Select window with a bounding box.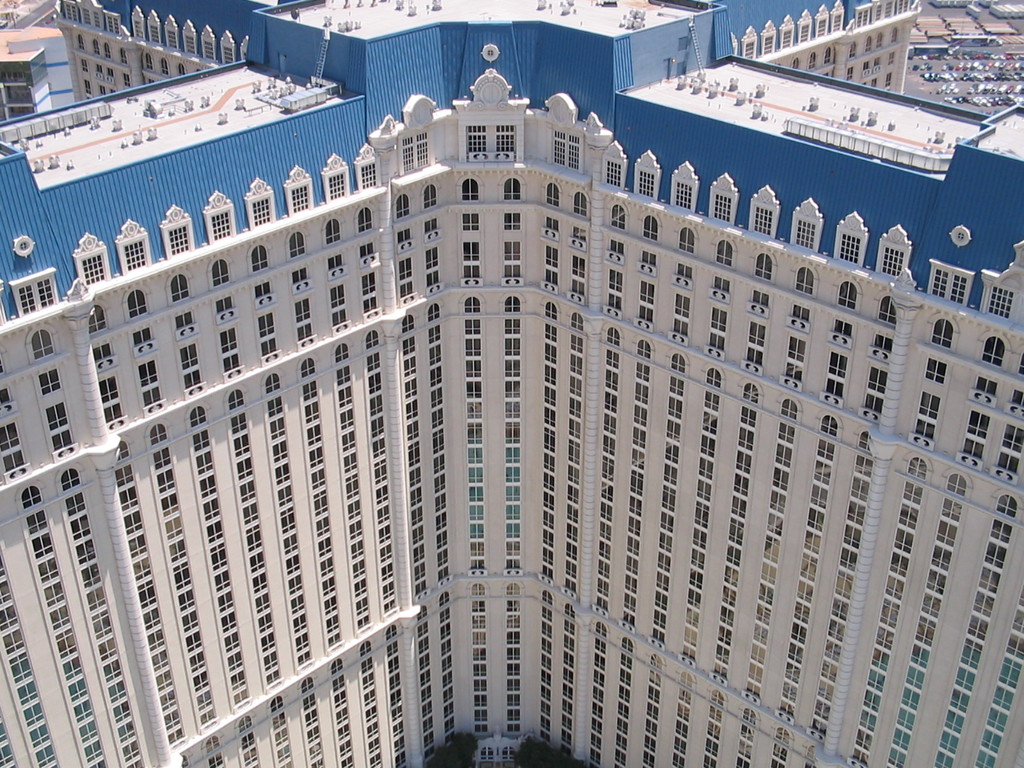
[left=470, top=464, right=484, bottom=483].
